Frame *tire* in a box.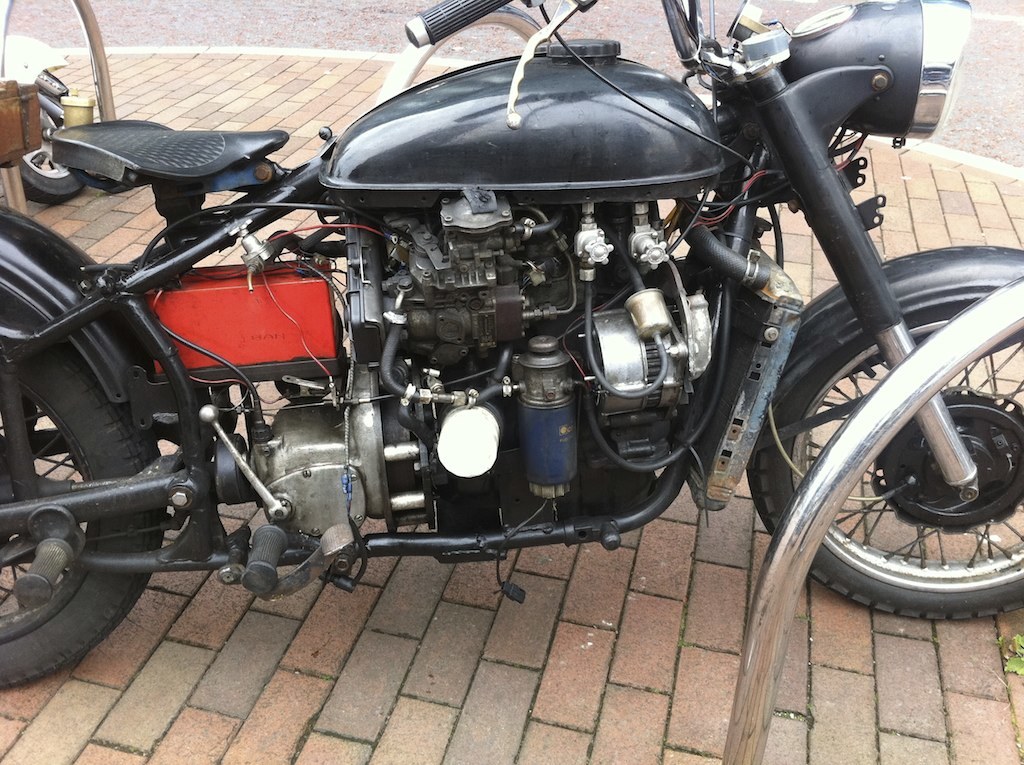
l=1, t=288, r=164, b=691.
